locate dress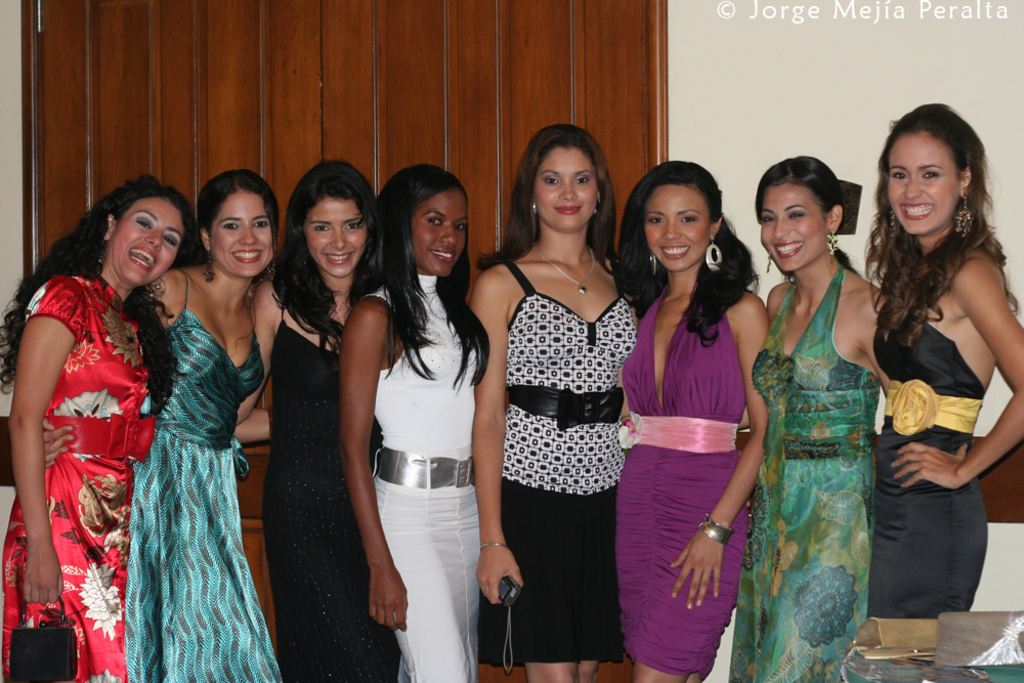
detection(371, 274, 478, 682)
